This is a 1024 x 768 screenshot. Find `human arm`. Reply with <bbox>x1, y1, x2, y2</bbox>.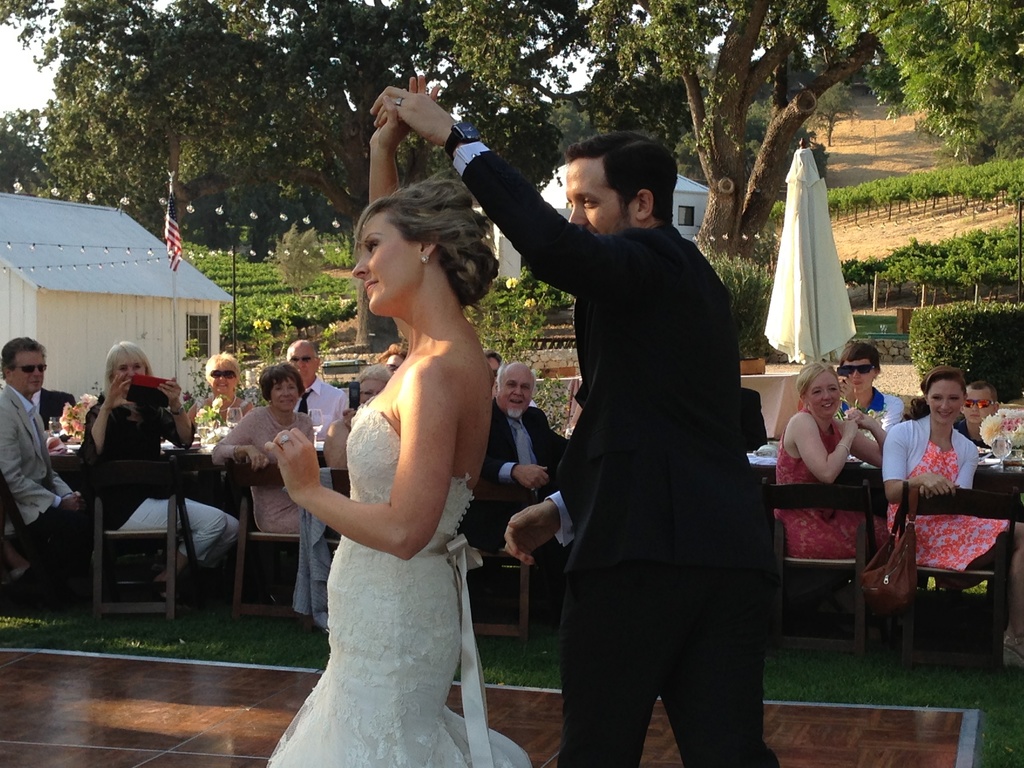
<bbox>78, 376, 131, 471</bbox>.
